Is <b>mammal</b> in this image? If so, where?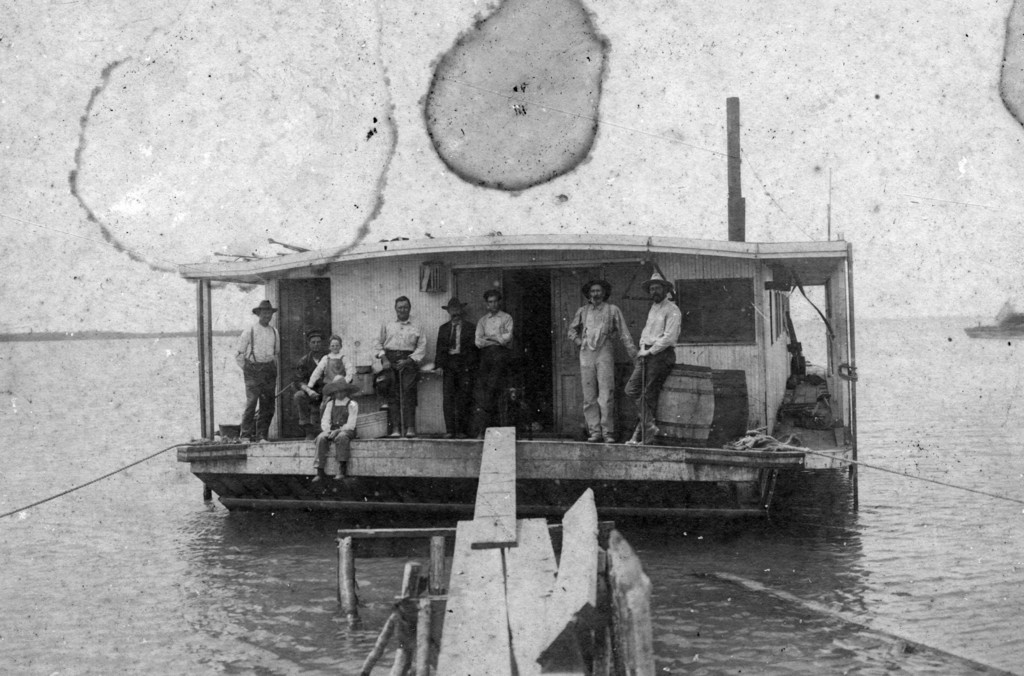
Yes, at BBox(436, 297, 478, 444).
